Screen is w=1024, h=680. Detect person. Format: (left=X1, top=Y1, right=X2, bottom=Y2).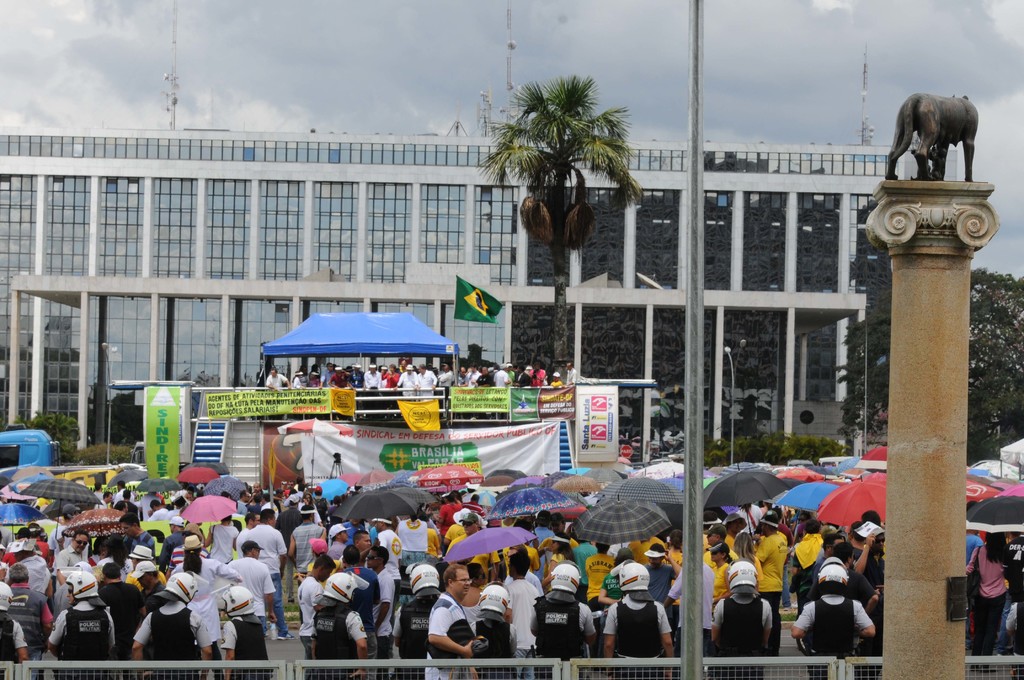
(left=145, top=498, right=172, bottom=520).
